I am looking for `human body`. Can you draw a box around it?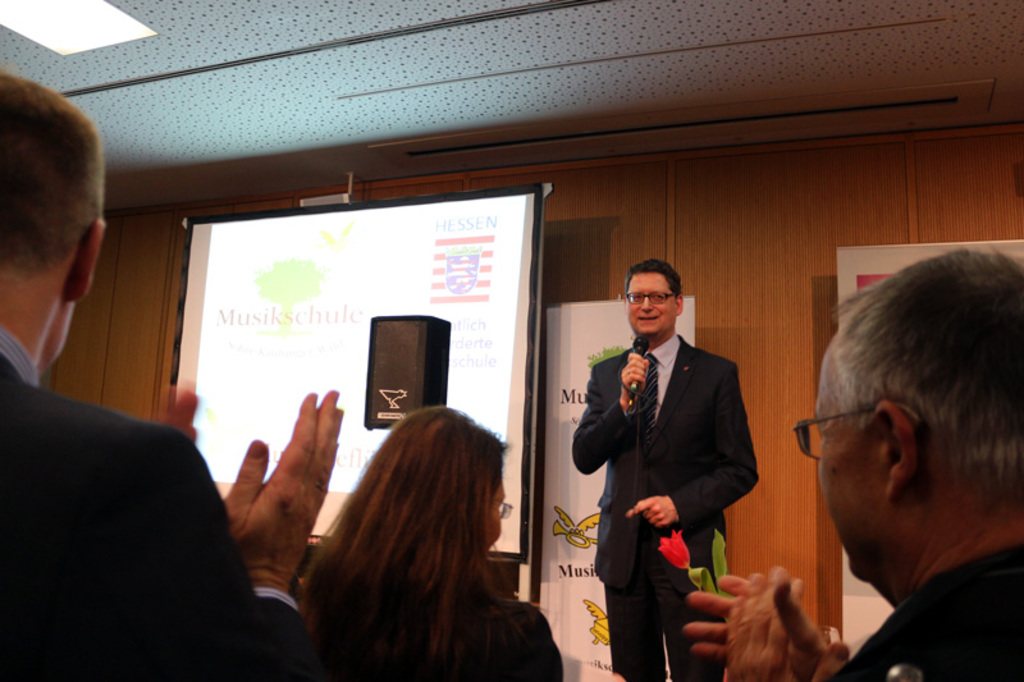
Sure, the bounding box is region(287, 403, 567, 681).
